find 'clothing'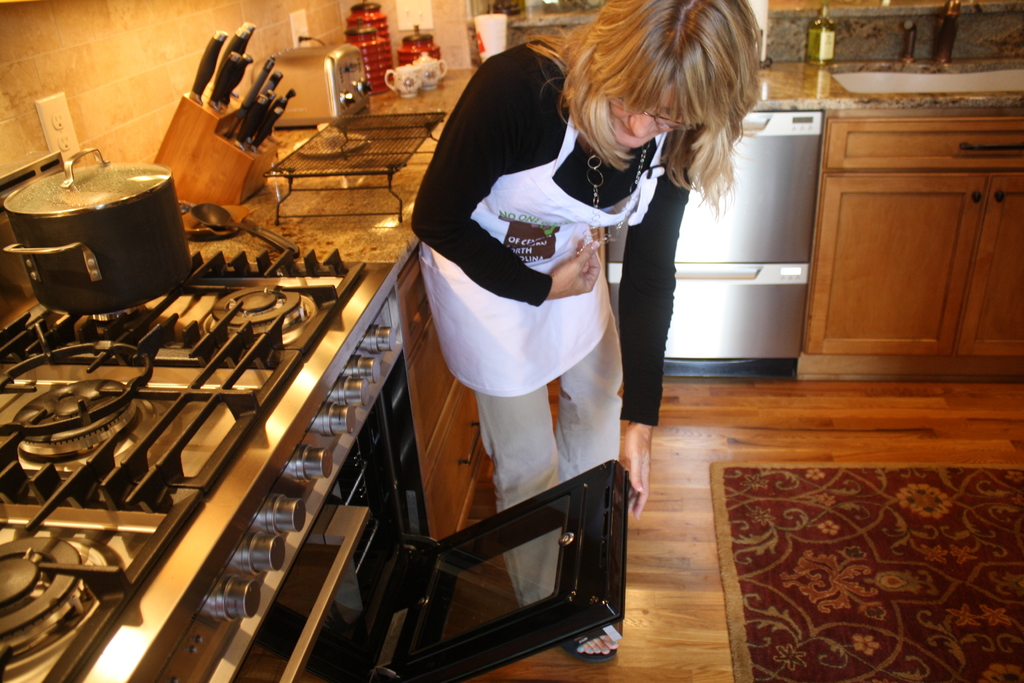
detection(406, 36, 696, 604)
